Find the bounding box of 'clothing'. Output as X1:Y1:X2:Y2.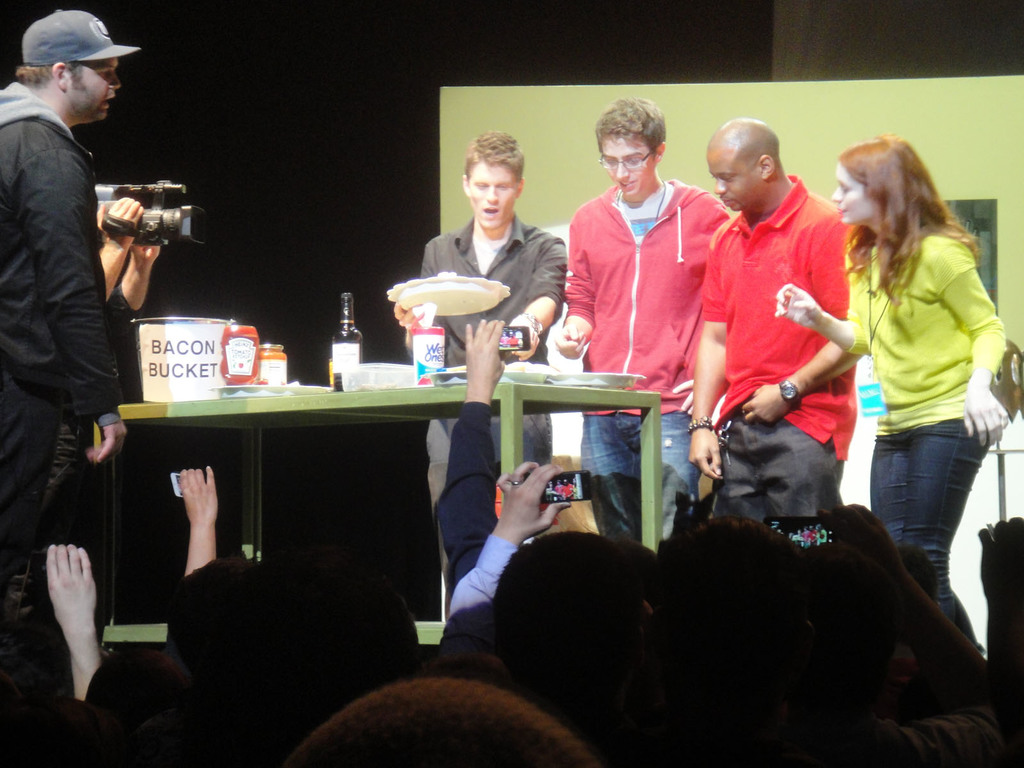
559:173:756:555.
